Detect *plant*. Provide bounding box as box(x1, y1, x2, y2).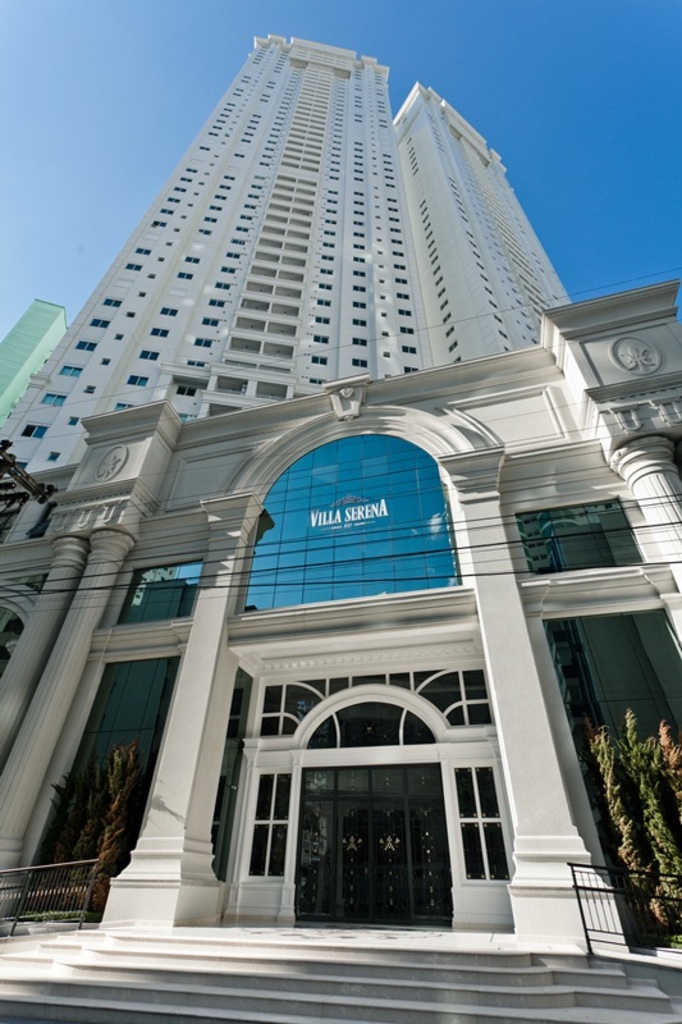
box(575, 696, 681, 936).
